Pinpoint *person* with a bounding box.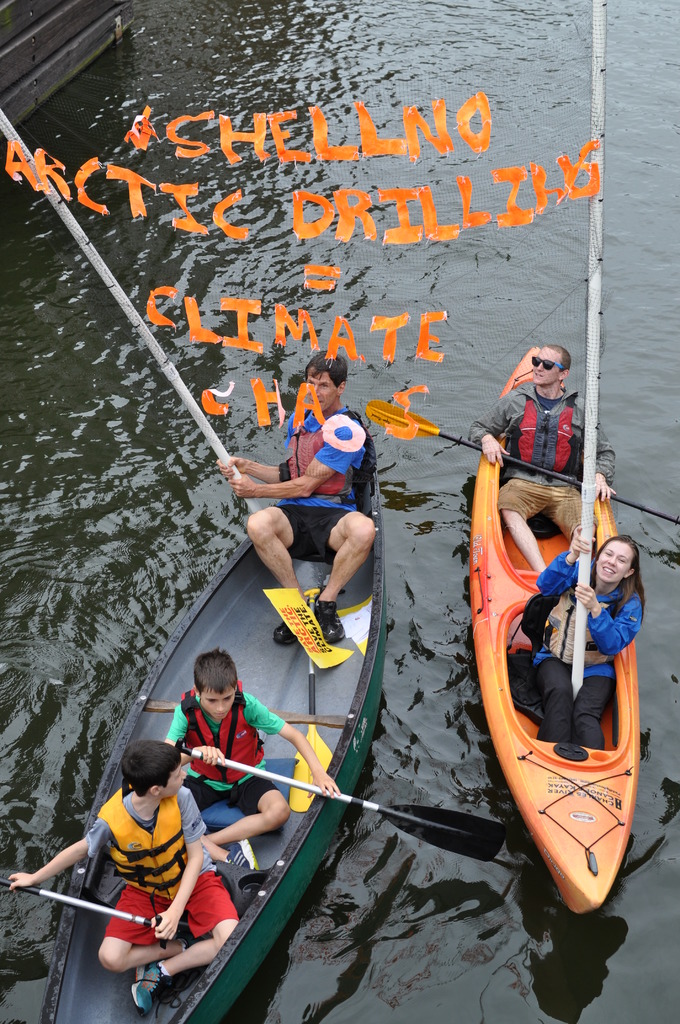
216, 339, 376, 646.
